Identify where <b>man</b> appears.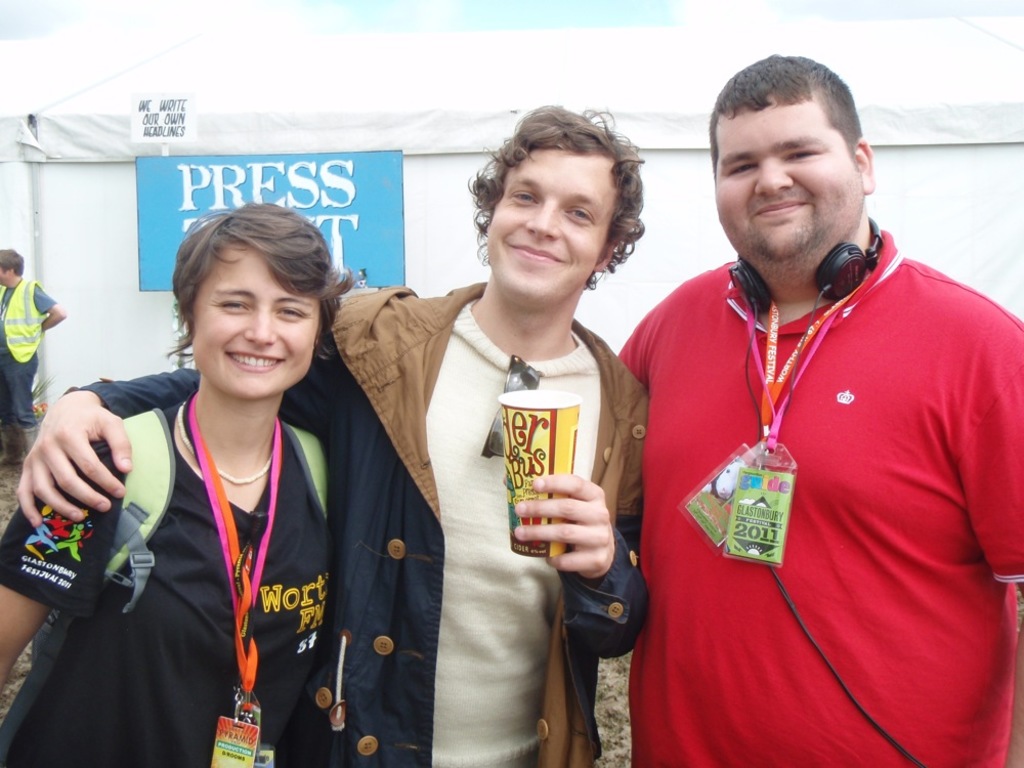
Appears at x1=0 y1=231 x2=57 y2=472.
